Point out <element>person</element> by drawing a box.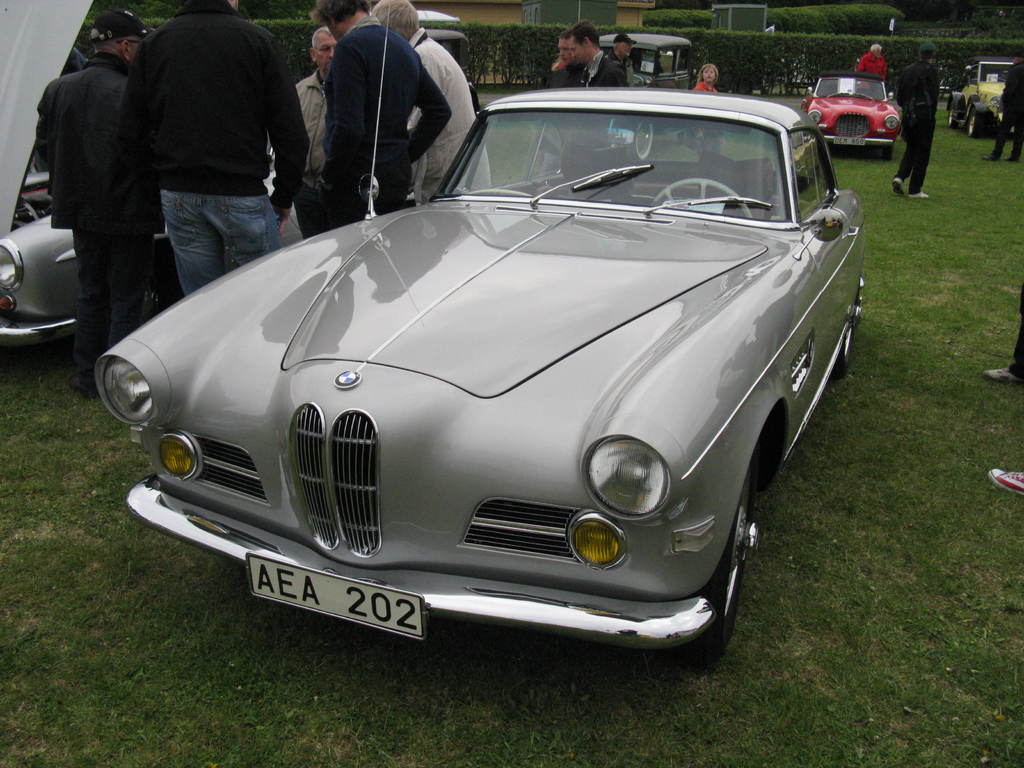
(left=687, top=57, right=718, bottom=95).
